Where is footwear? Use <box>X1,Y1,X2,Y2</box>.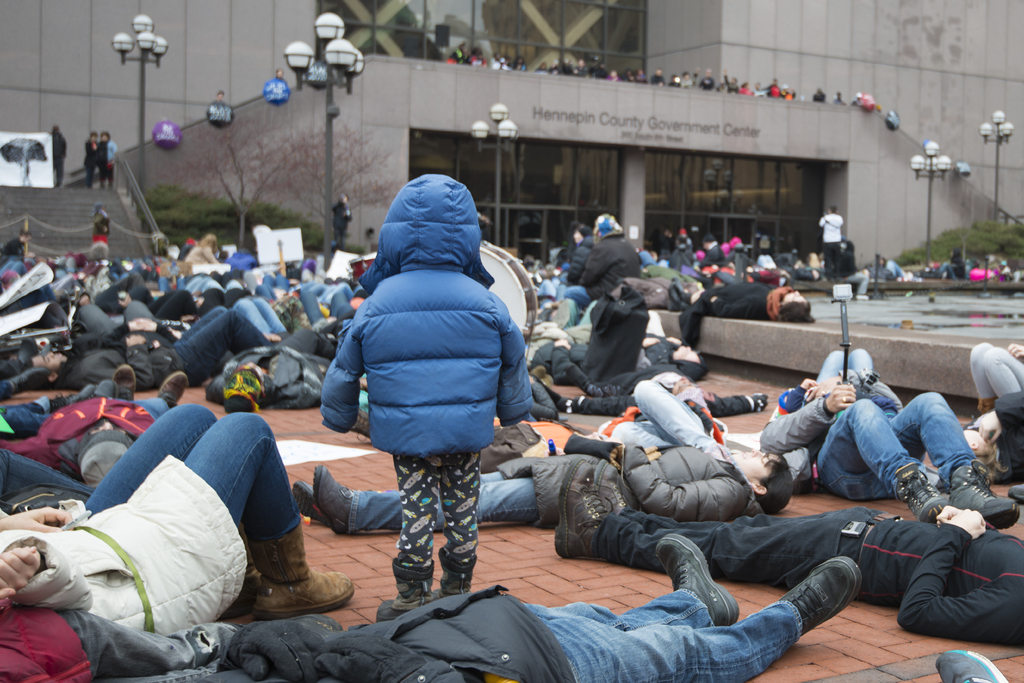
<box>156,369,191,407</box>.
